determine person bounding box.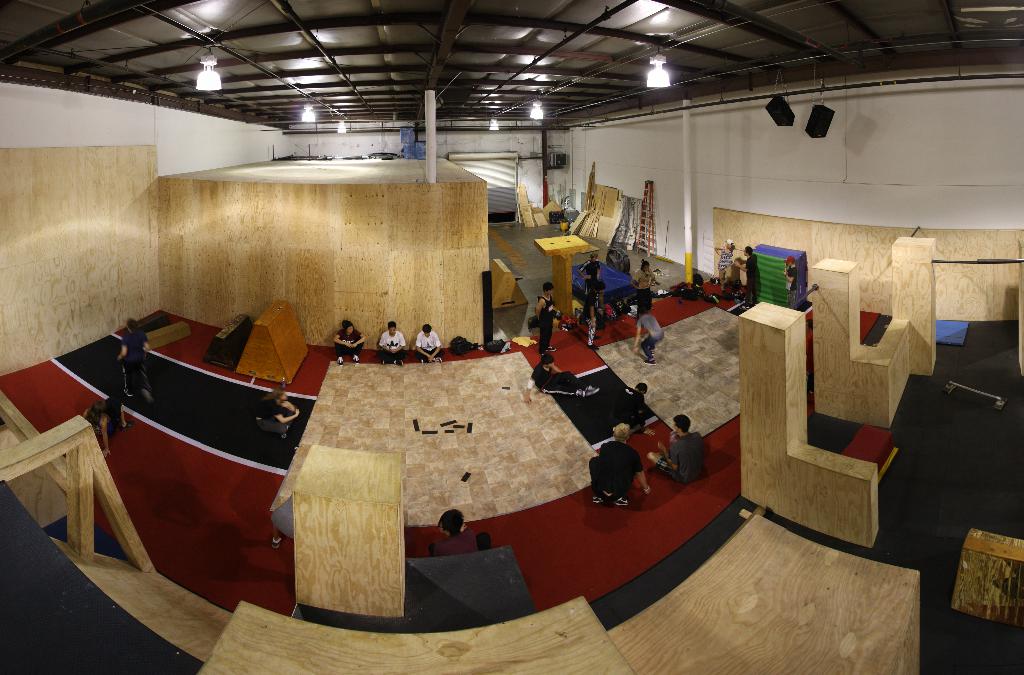
Determined: bbox=(376, 319, 405, 368).
